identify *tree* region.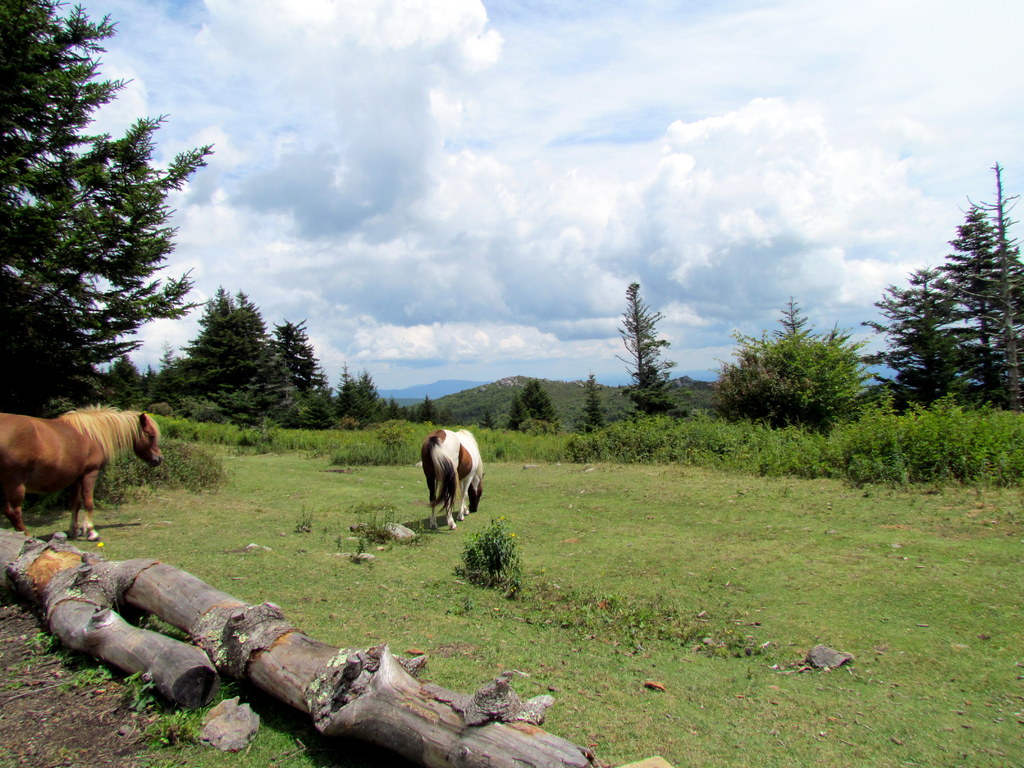
Region: {"left": 707, "top": 349, "right": 836, "bottom": 435}.
